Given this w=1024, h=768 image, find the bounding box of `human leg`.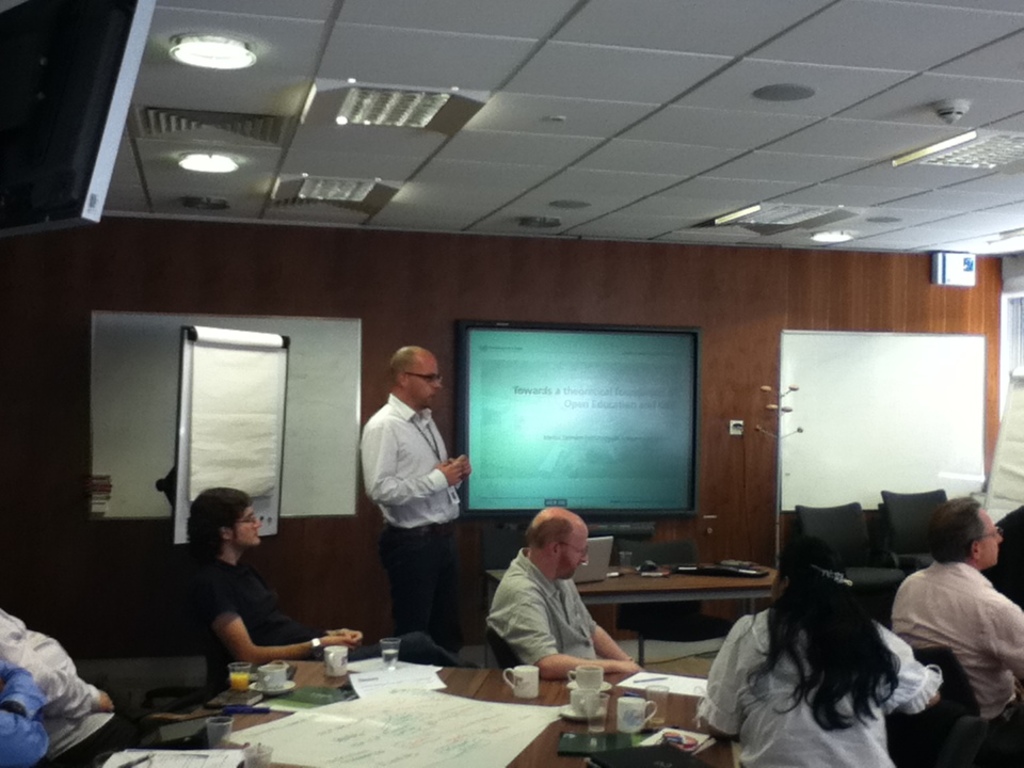
x1=378 y1=518 x2=432 y2=638.
